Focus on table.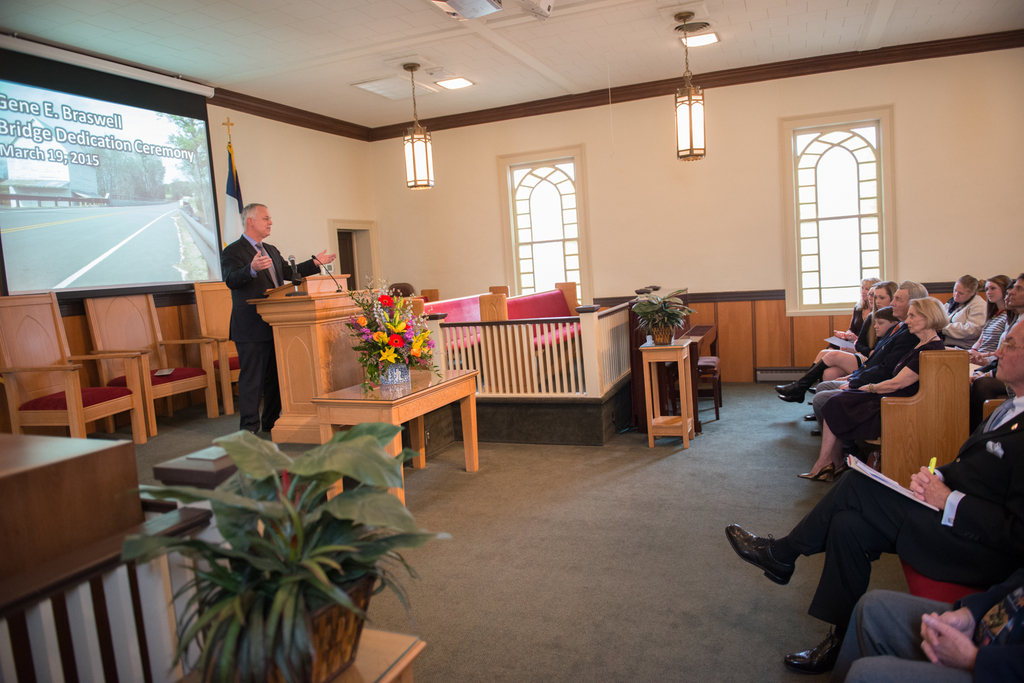
Focused at 0, 425, 200, 682.
